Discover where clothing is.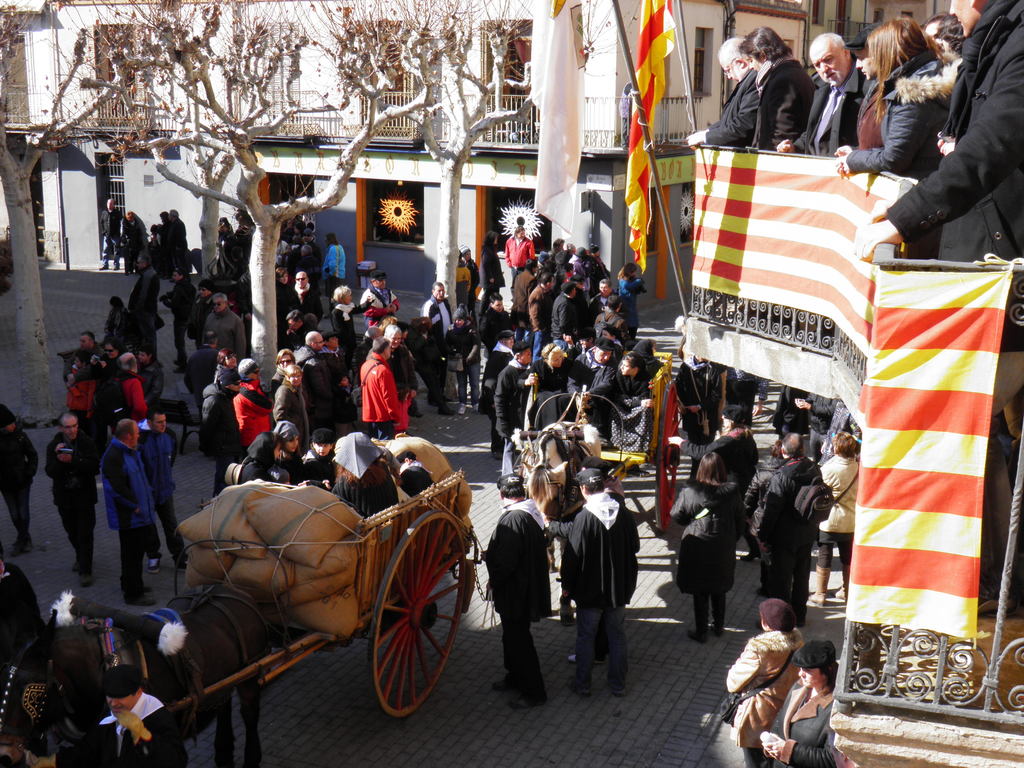
Discovered at detection(559, 290, 579, 338).
